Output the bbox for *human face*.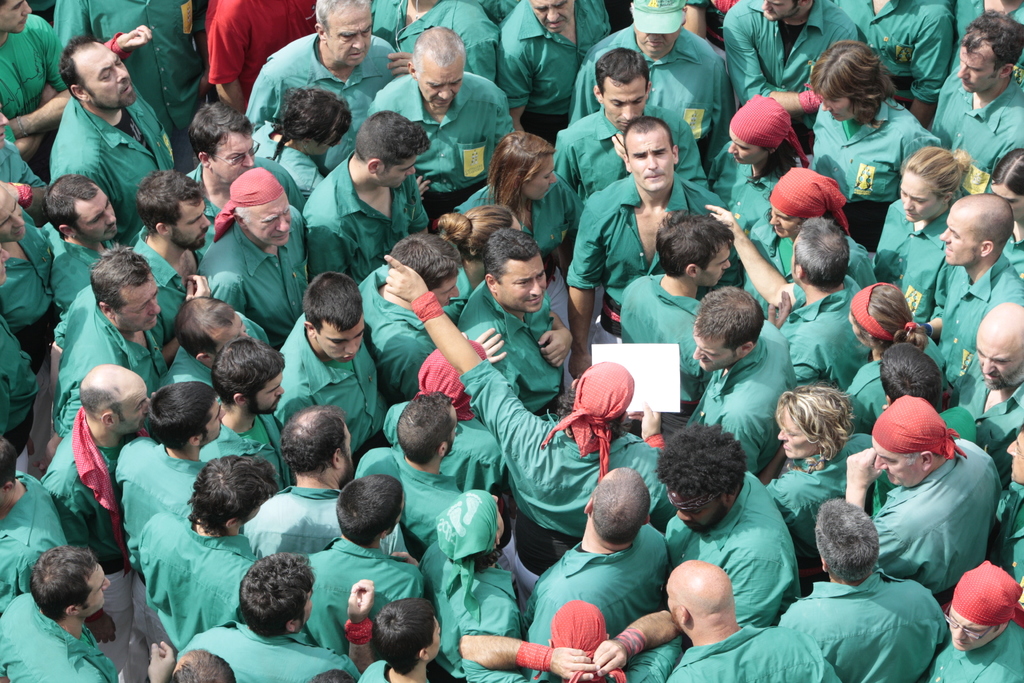
detection(435, 407, 458, 445).
